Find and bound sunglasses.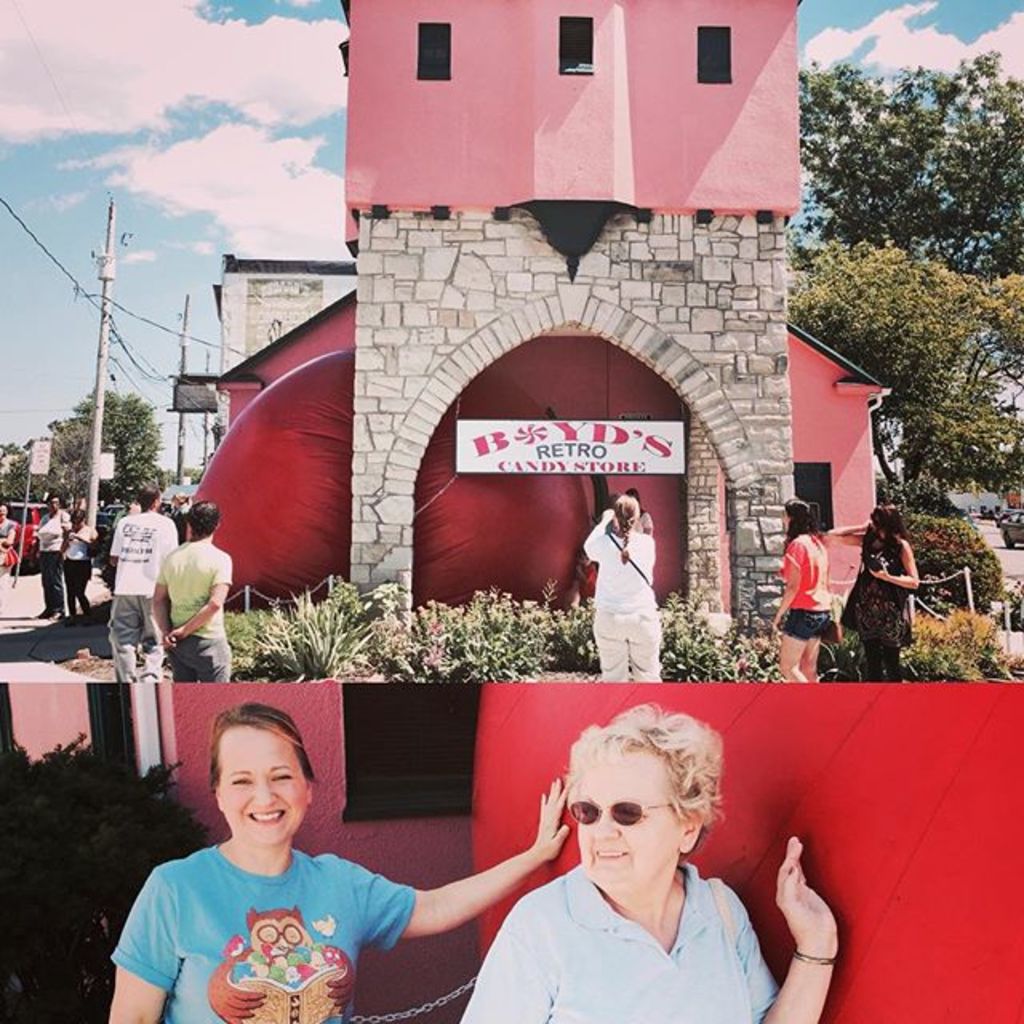
Bound: (left=565, top=797, right=674, bottom=827).
